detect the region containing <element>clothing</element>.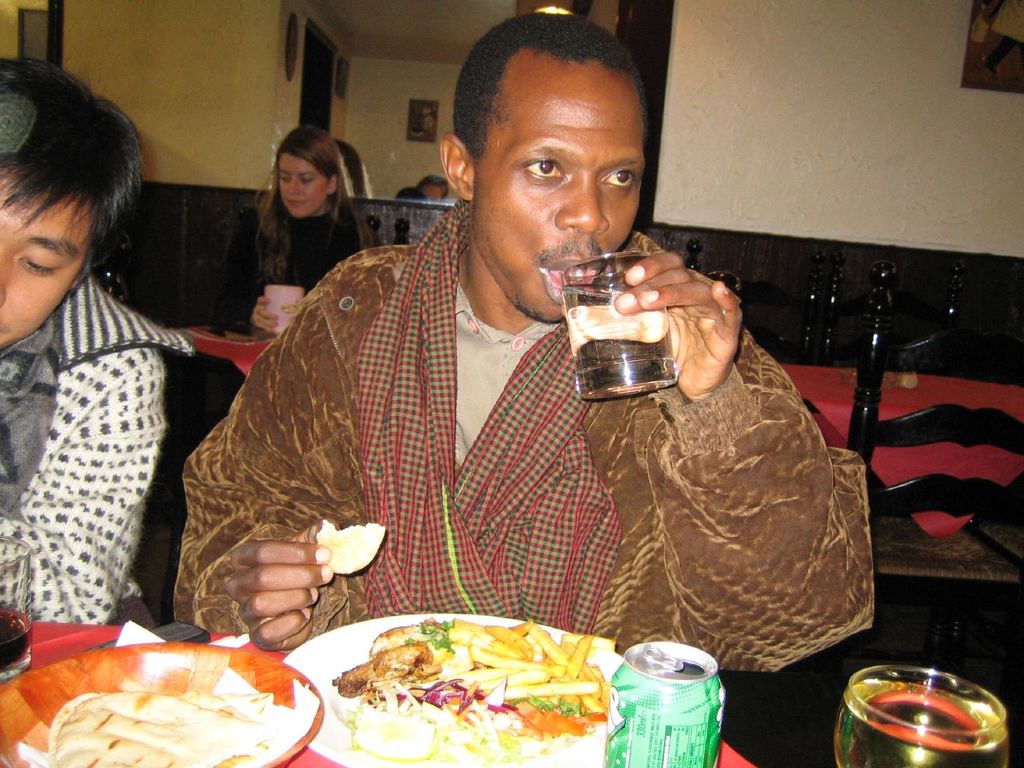
0:262:198:626.
